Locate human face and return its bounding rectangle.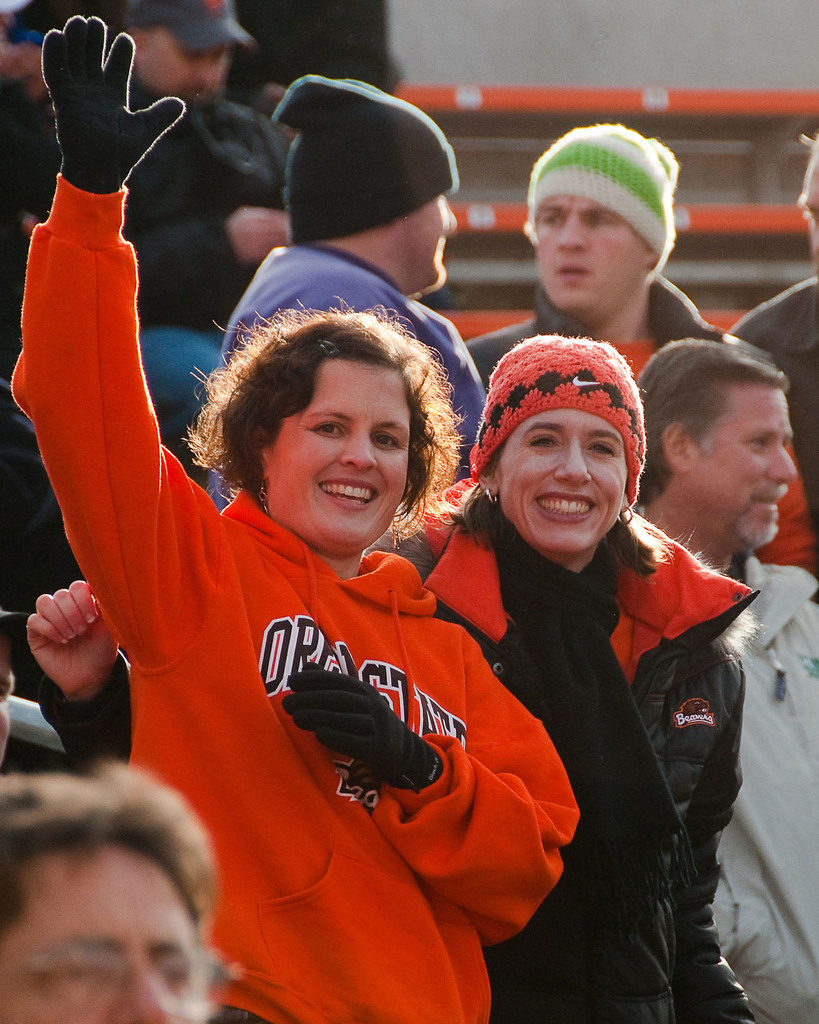
500,410,624,557.
